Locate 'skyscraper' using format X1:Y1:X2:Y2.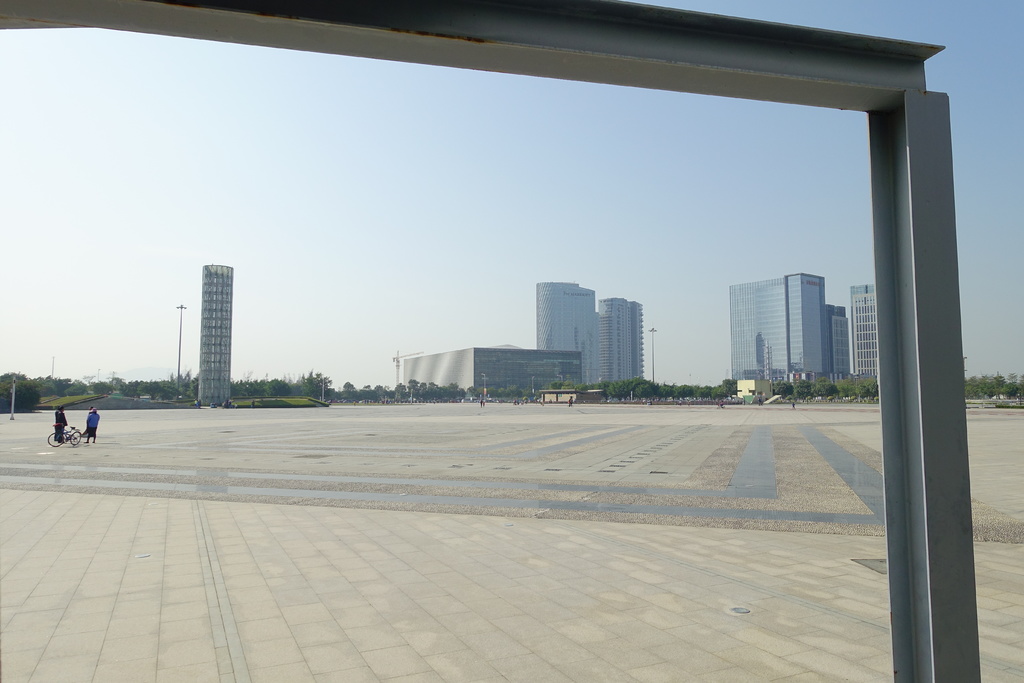
824:305:847:386.
